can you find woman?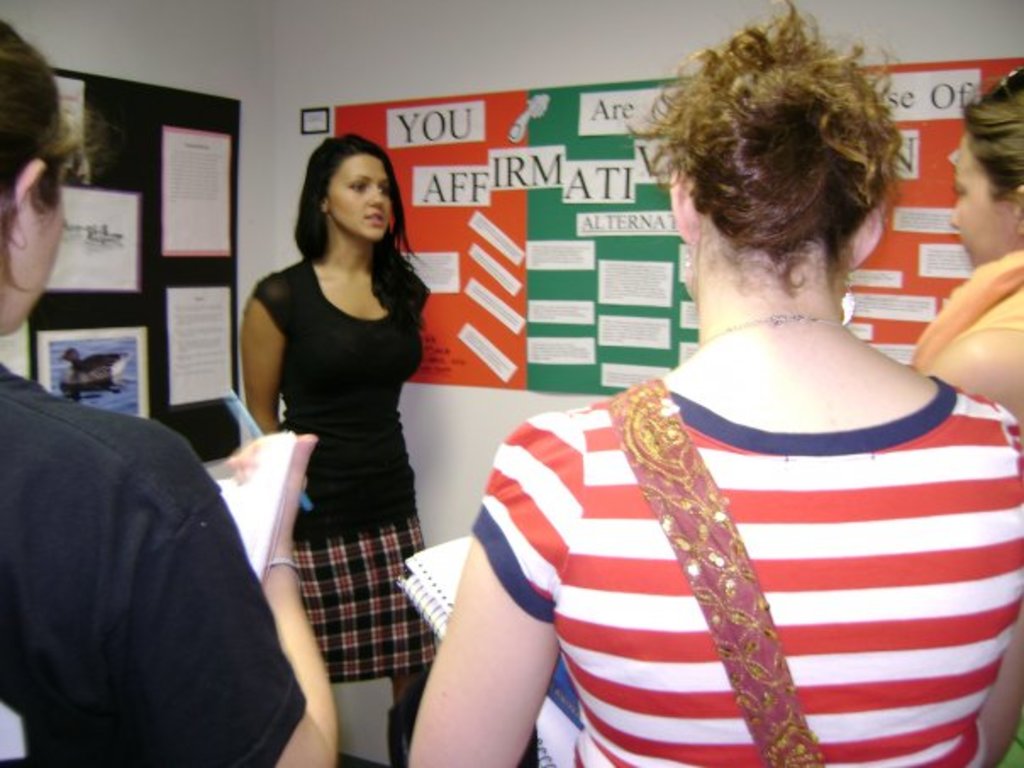
Yes, bounding box: 0/0/346/766.
